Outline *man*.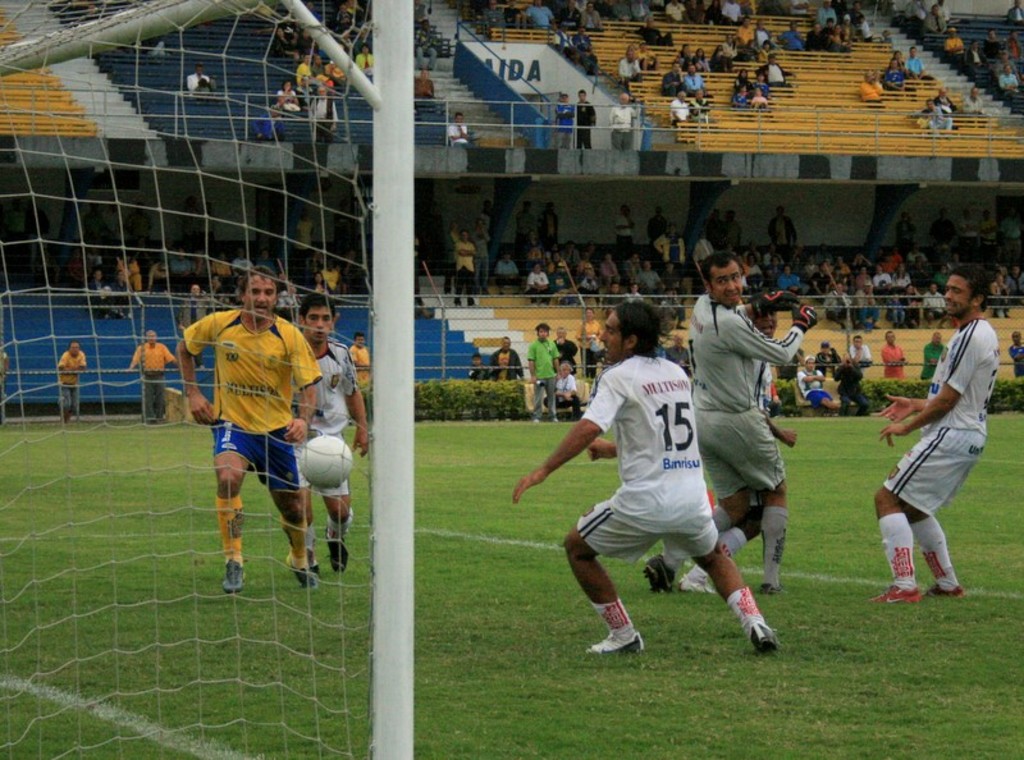
Outline: detection(831, 0, 854, 24).
